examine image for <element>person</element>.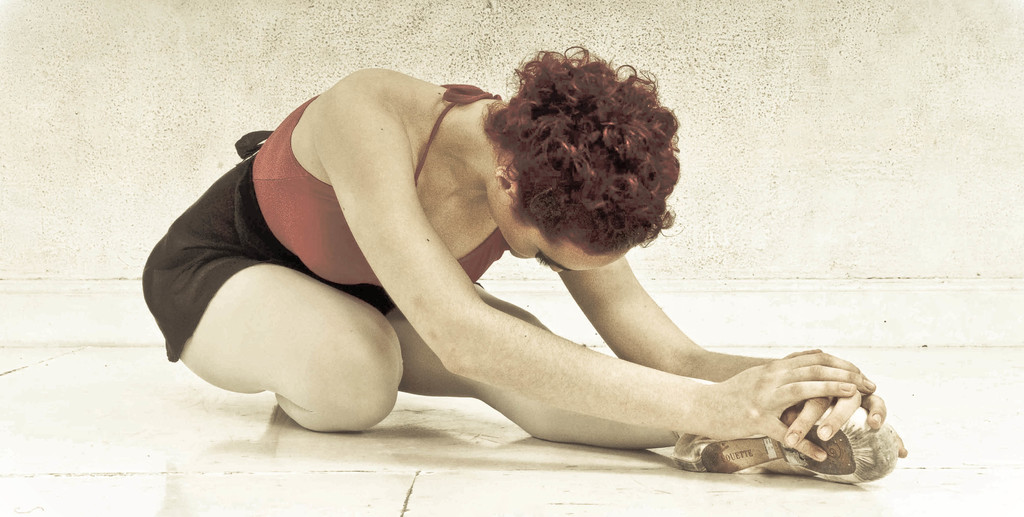
Examination result: <bbox>182, 62, 902, 459</bbox>.
